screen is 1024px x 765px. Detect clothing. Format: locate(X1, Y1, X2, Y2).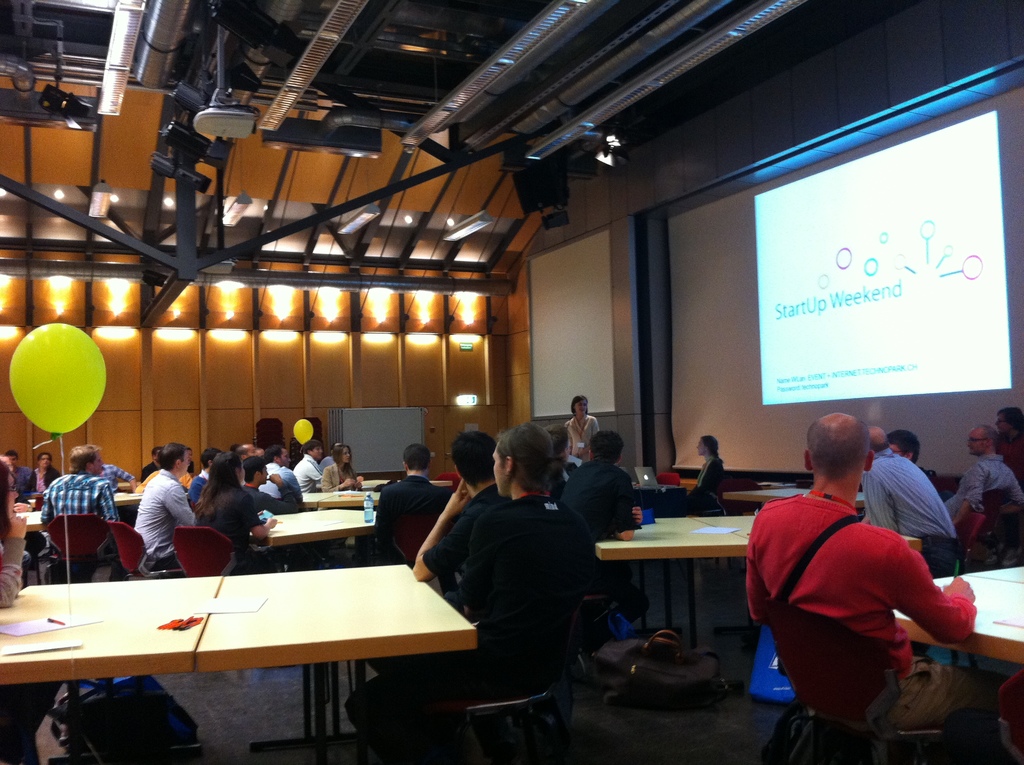
locate(860, 450, 956, 545).
